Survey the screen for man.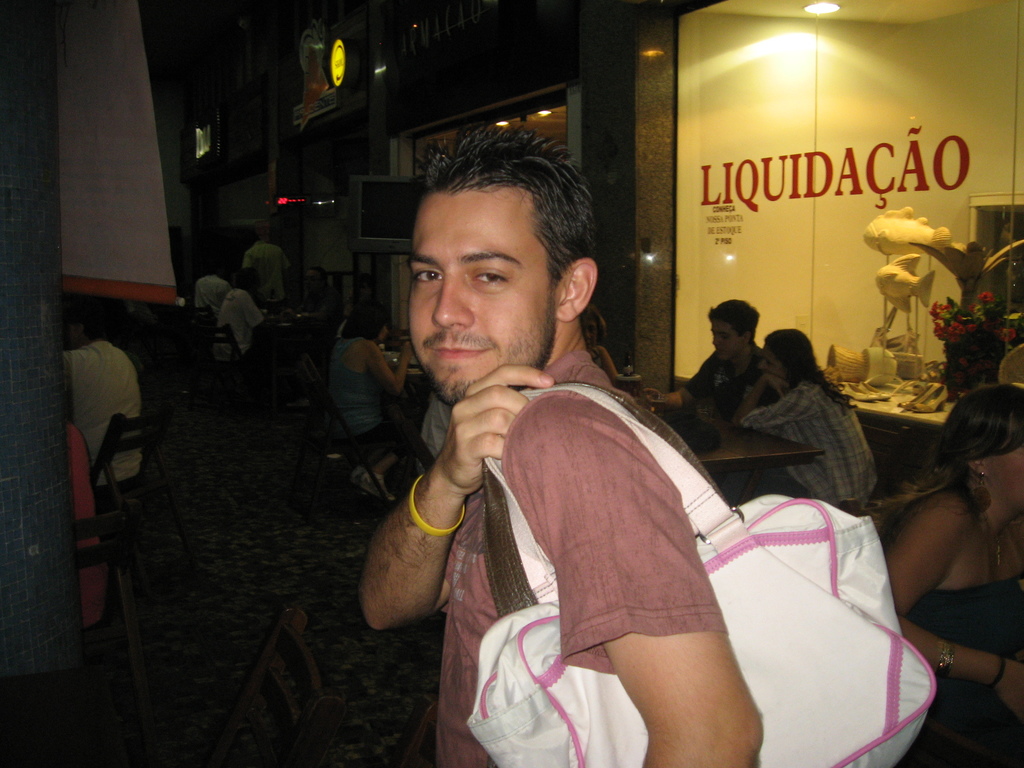
Survey found: <region>237, 235, 292, 295</region>.
